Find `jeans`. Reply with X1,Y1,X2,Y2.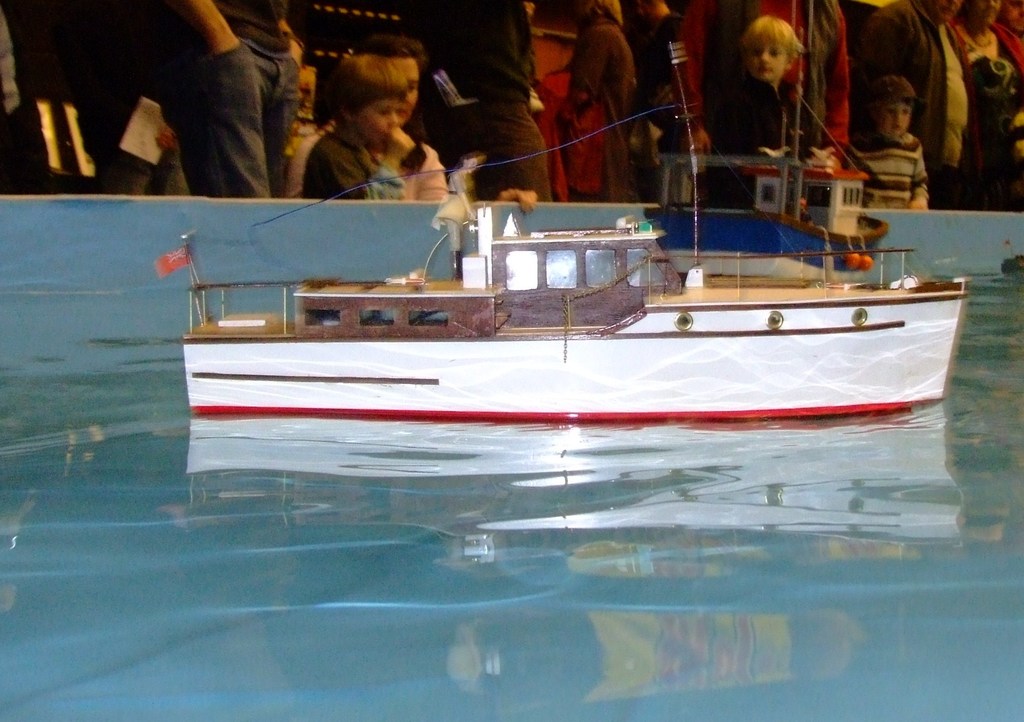
155,45,300,199.
